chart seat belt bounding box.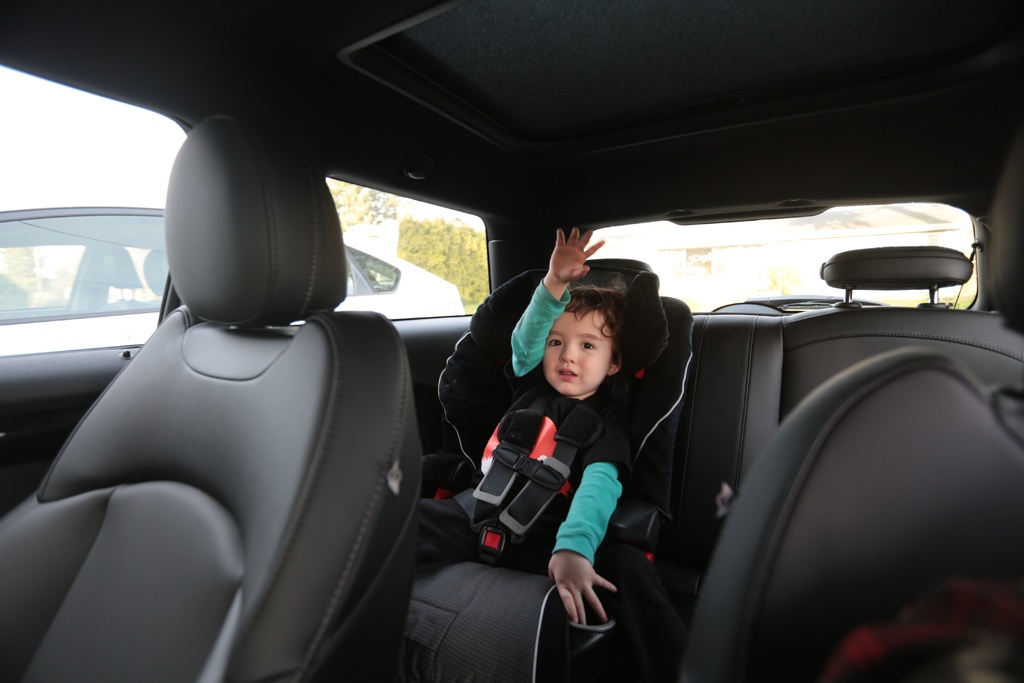
Charted: bbox(476, 379, 597, 565).
